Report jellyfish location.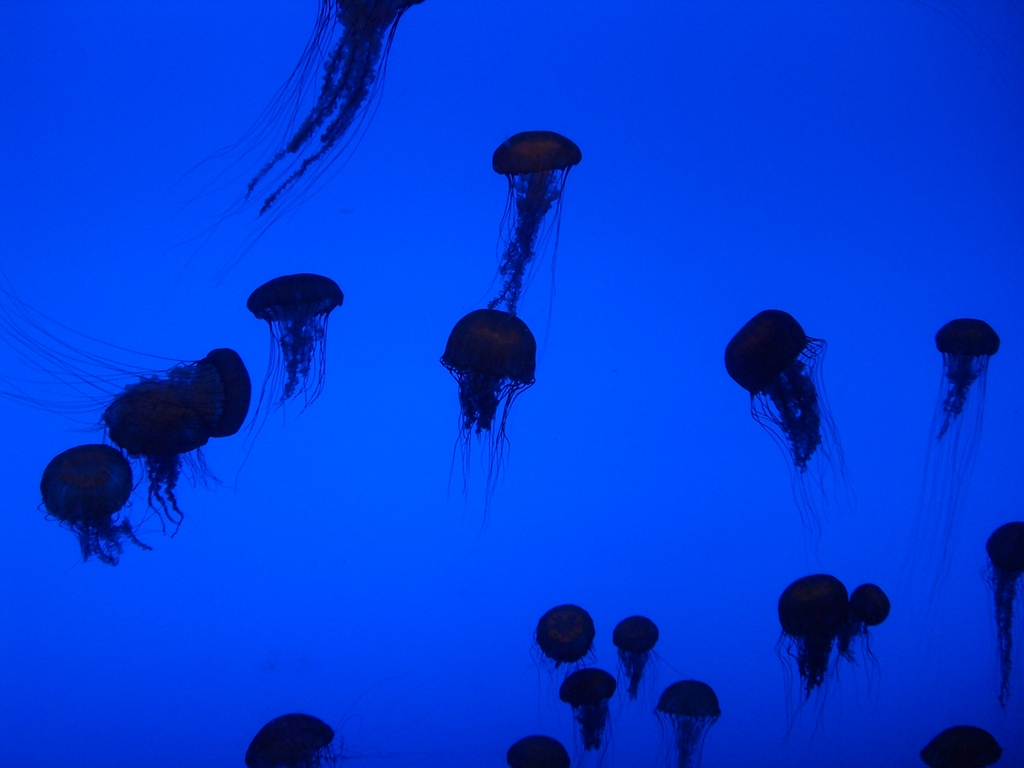
Report: box(165, 0, 420, 267).
